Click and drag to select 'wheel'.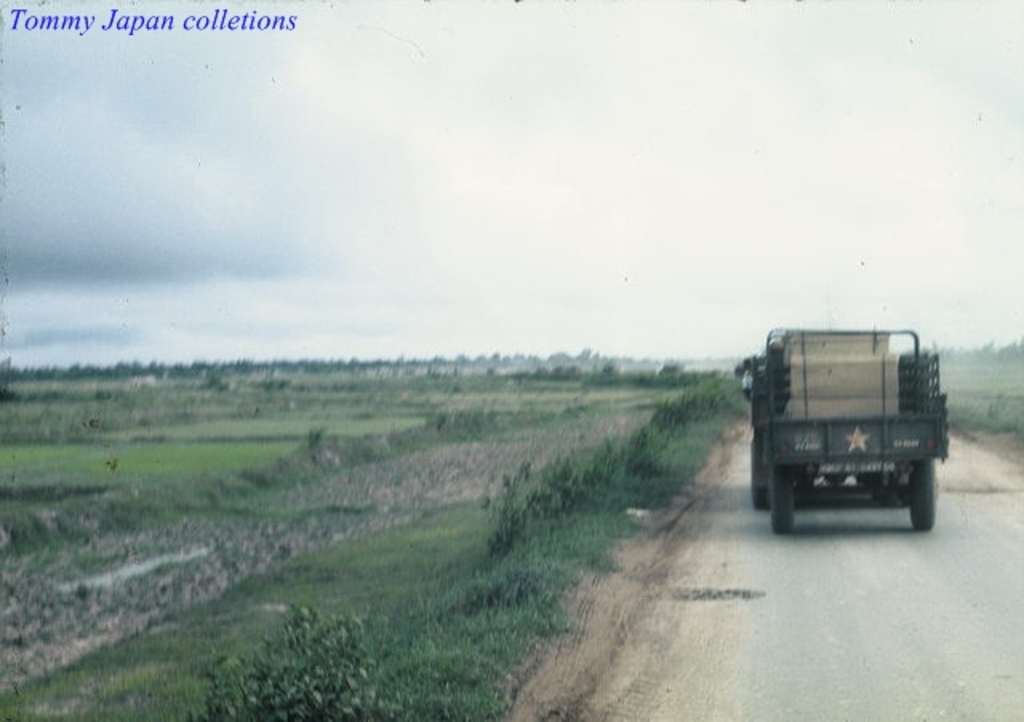
Selection: (765, 463, 797, 538).
